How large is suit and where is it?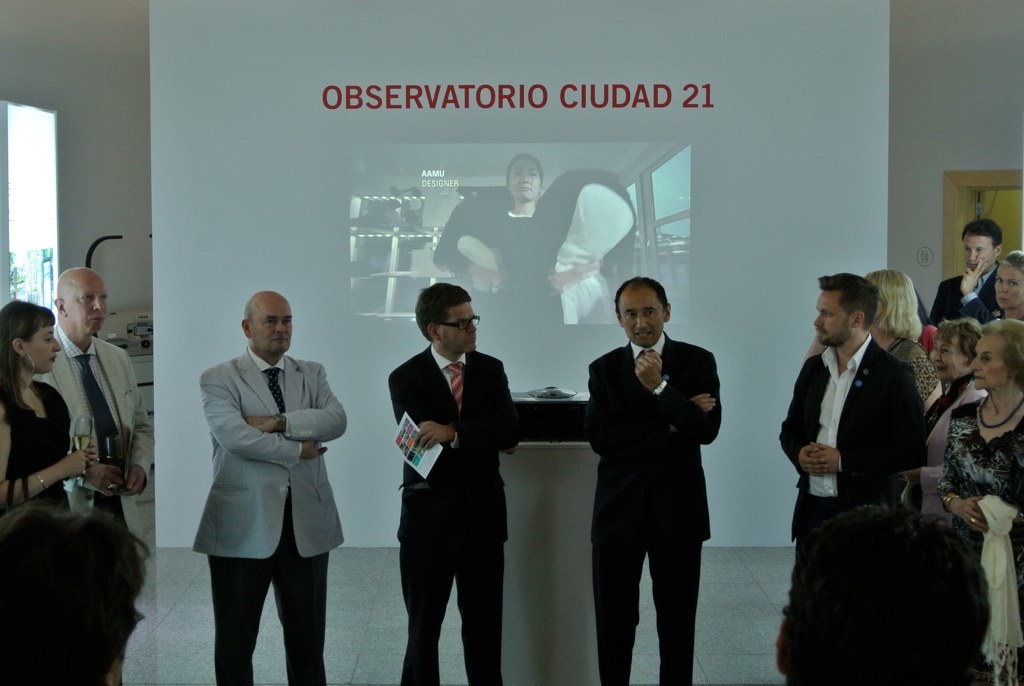
Bounding box: [584,327,723,685].
